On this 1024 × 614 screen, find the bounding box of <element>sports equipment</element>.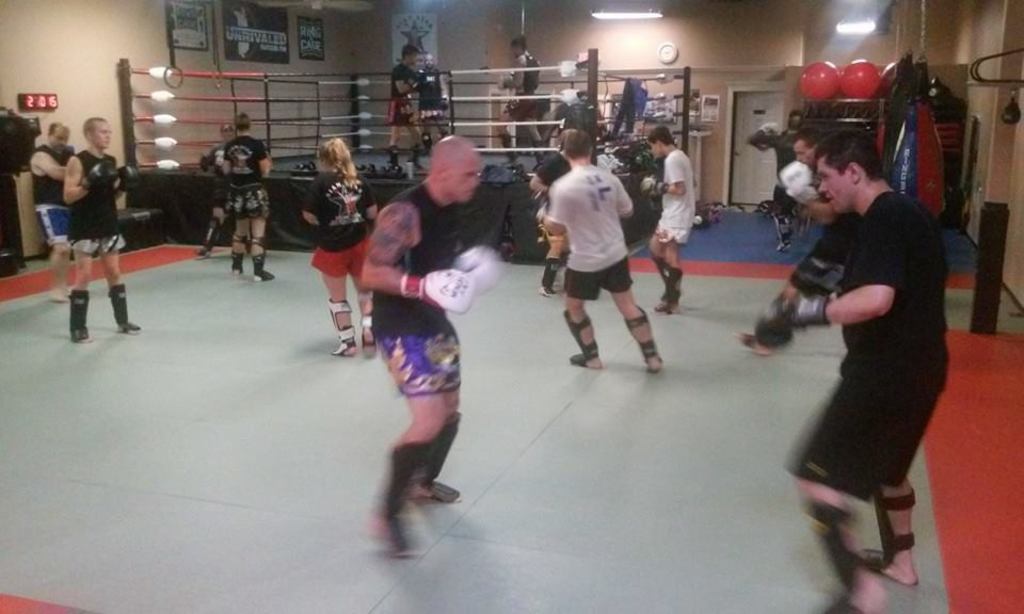
Bounding box: bbox=(437, 125, 453, 140).
